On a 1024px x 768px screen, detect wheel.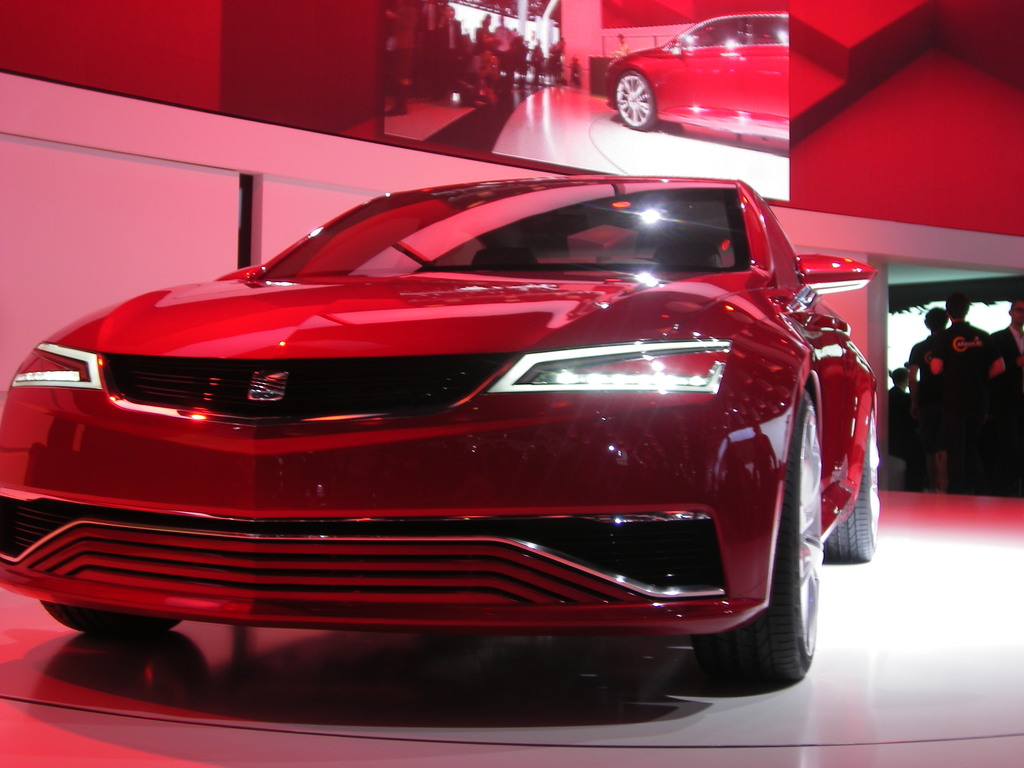
x1=39, y1=598, x2=178, y2=634.
